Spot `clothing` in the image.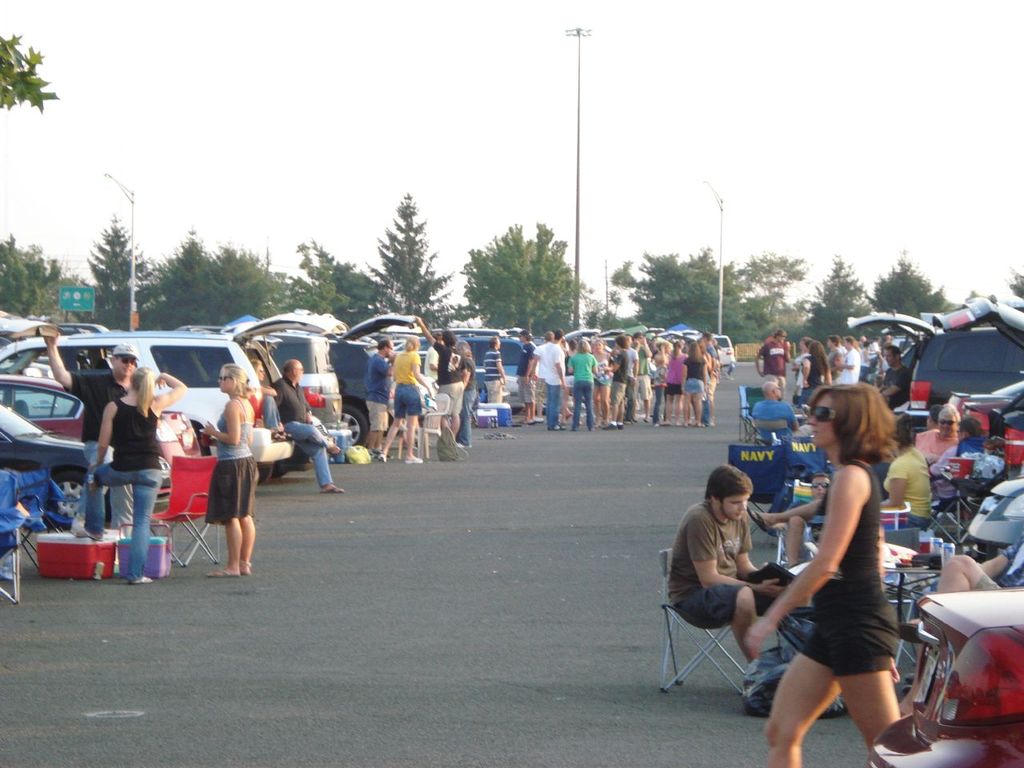
`clothing` found at bbox(390, 348, 420, 416).
